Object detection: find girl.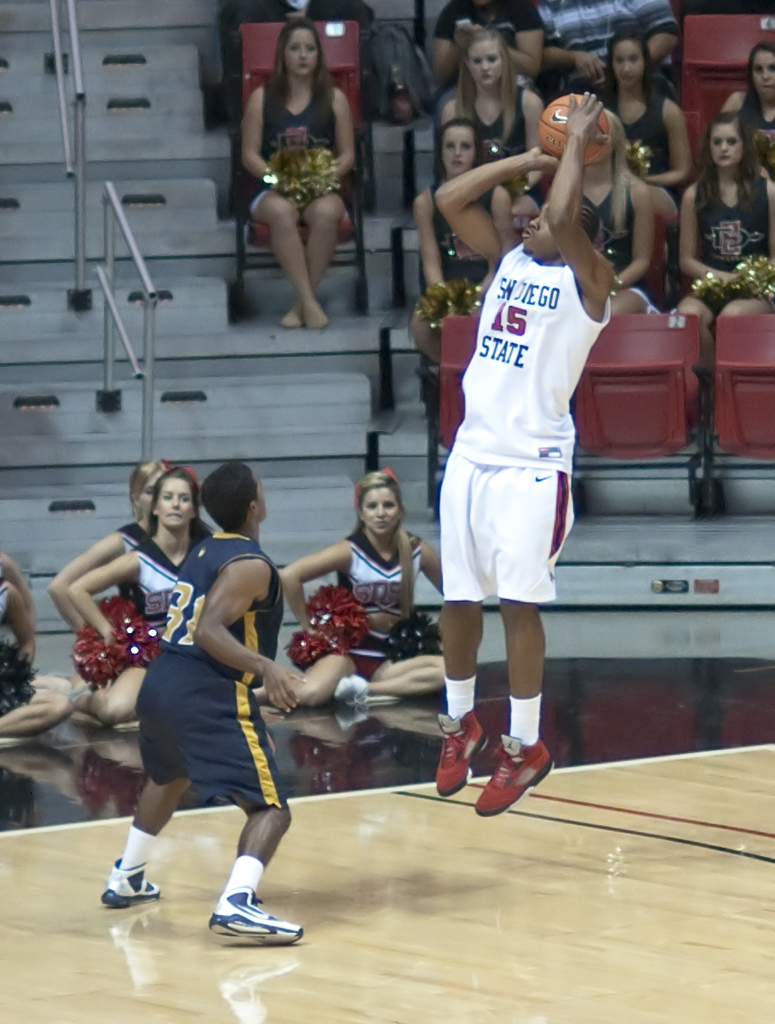
(left=617, top=32, right=692, bottom=230).
